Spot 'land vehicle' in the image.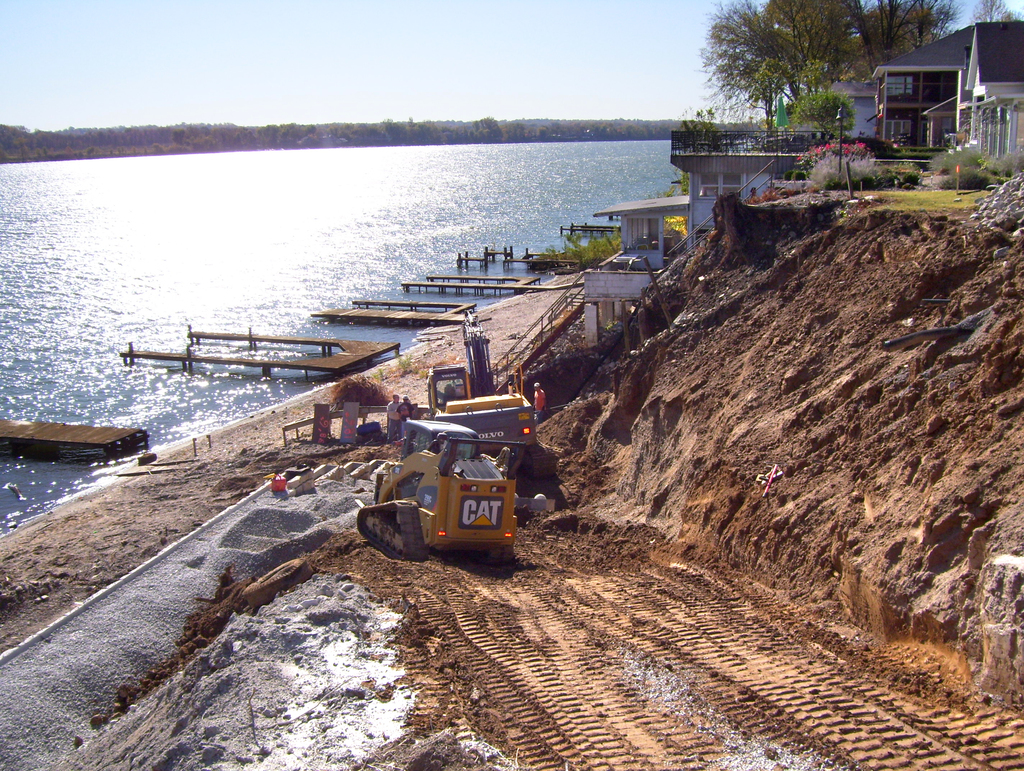
'land vehicle' found at 425, 359, 477, 412.
